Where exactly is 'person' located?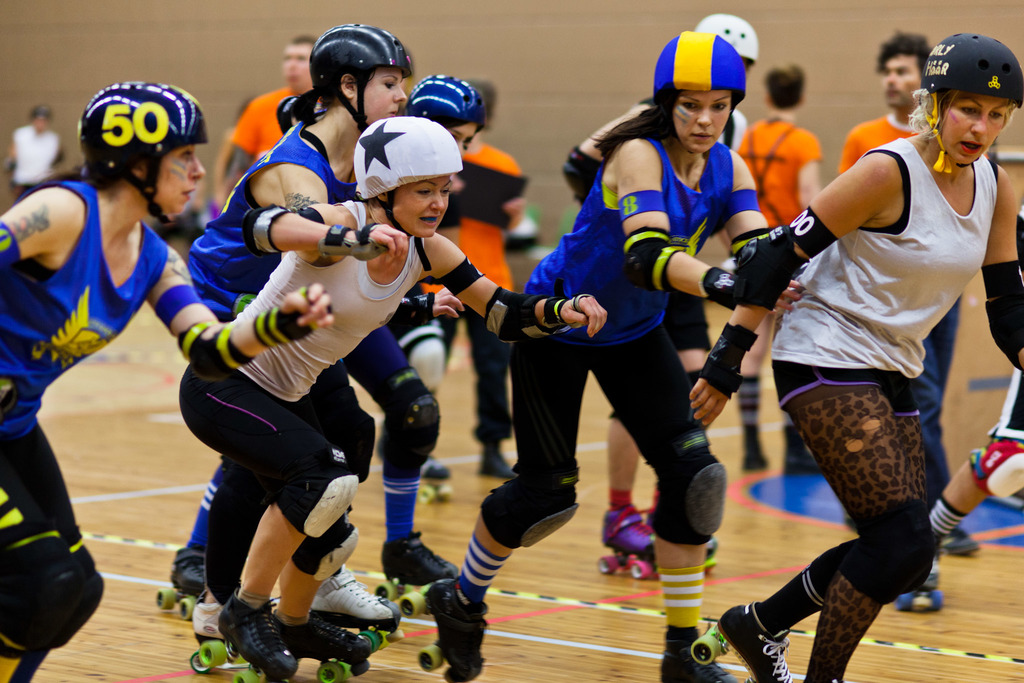
Its bounding box is 404,28,796,674.
